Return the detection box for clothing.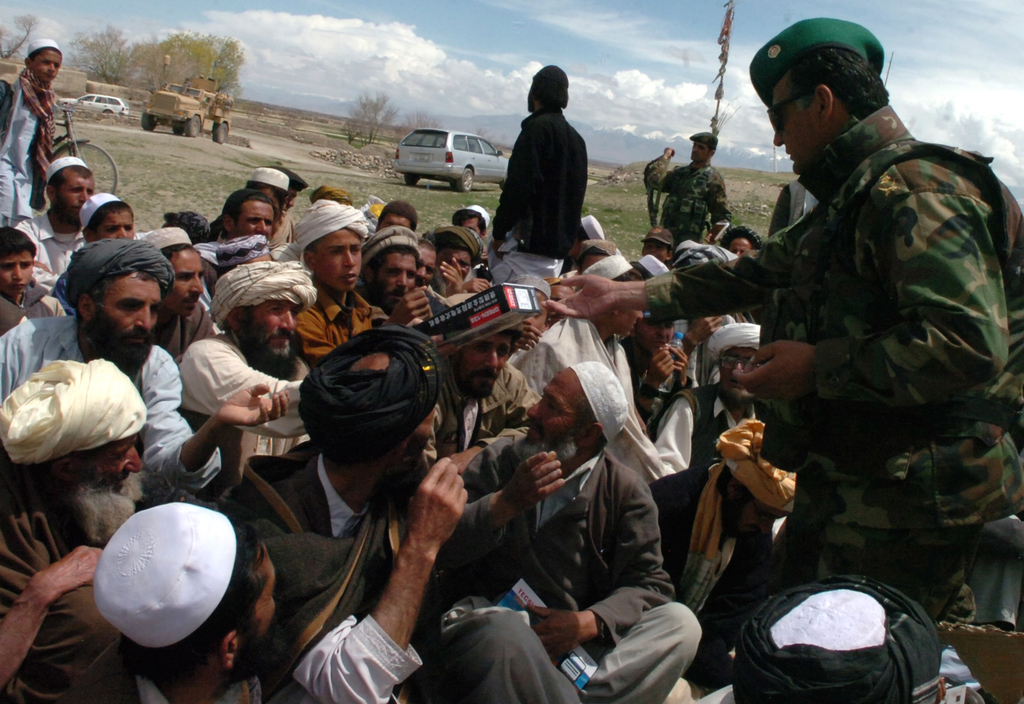
left=175, top=355, right=313, bottom=502.
